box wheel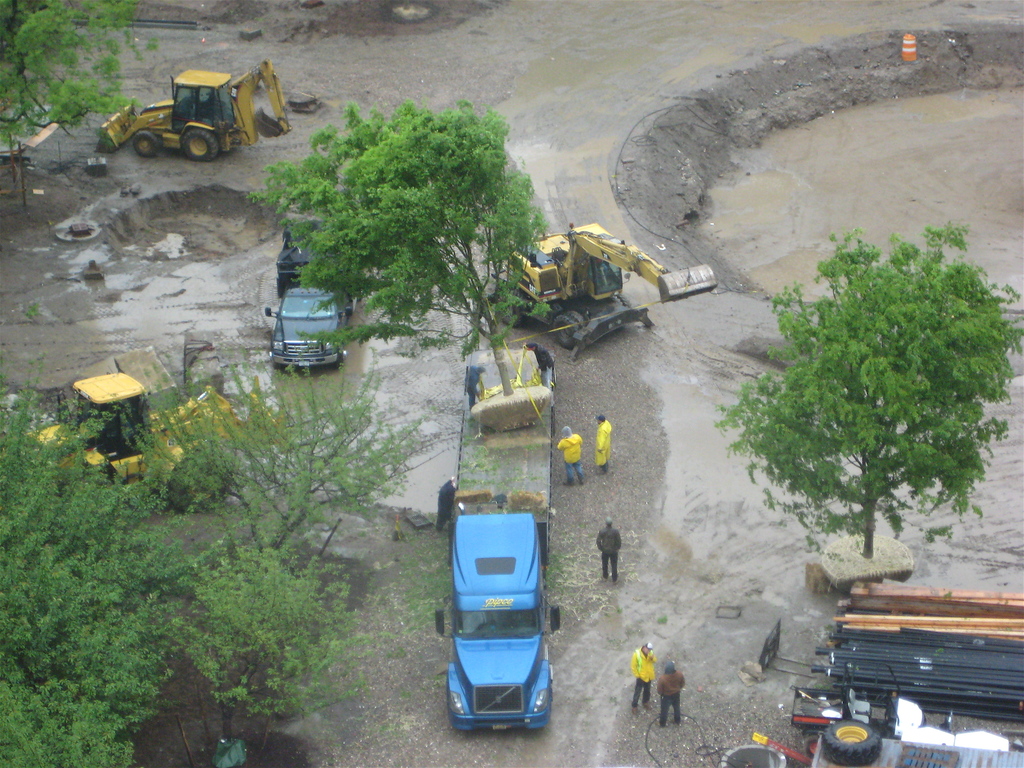
pyautogui.locateOnScreen(821, 717, 879, 764)
